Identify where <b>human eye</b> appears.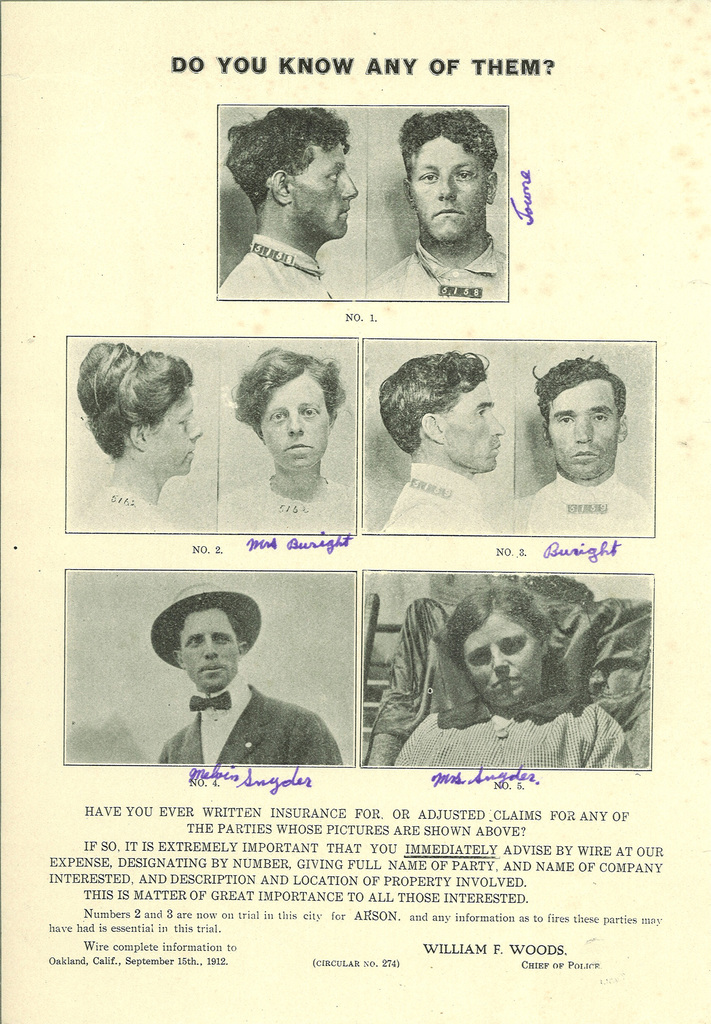
Appears at <bbox>215, 633, 233, 644</bbox>.
